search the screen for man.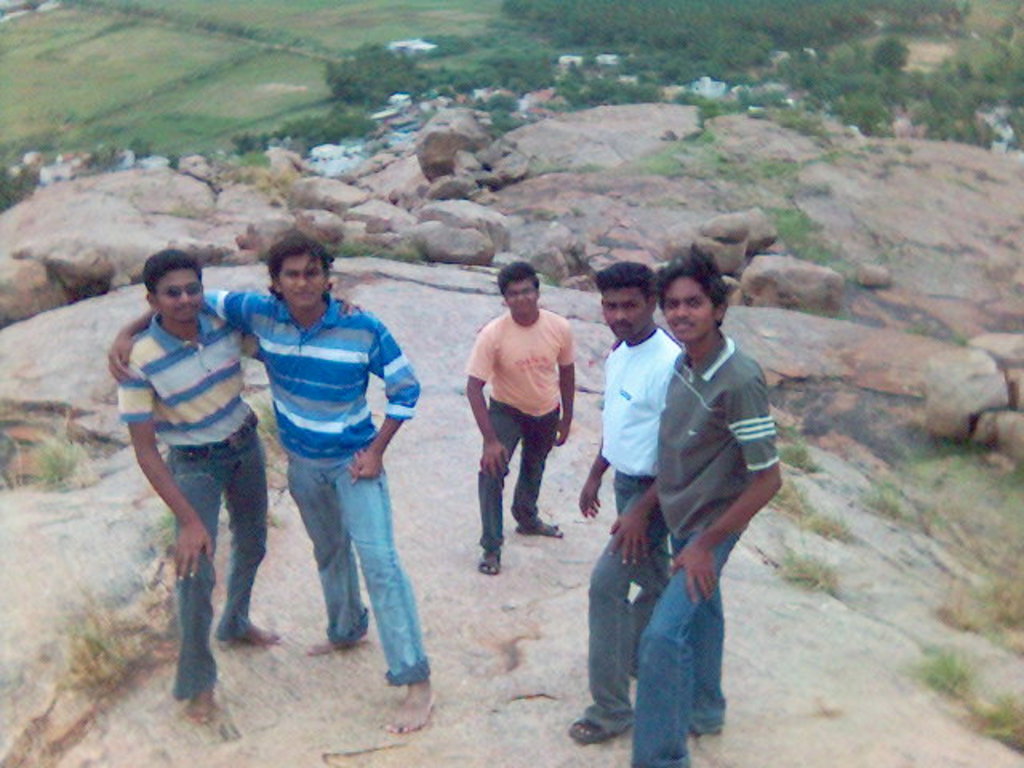
Found at 109:235:424:734.
